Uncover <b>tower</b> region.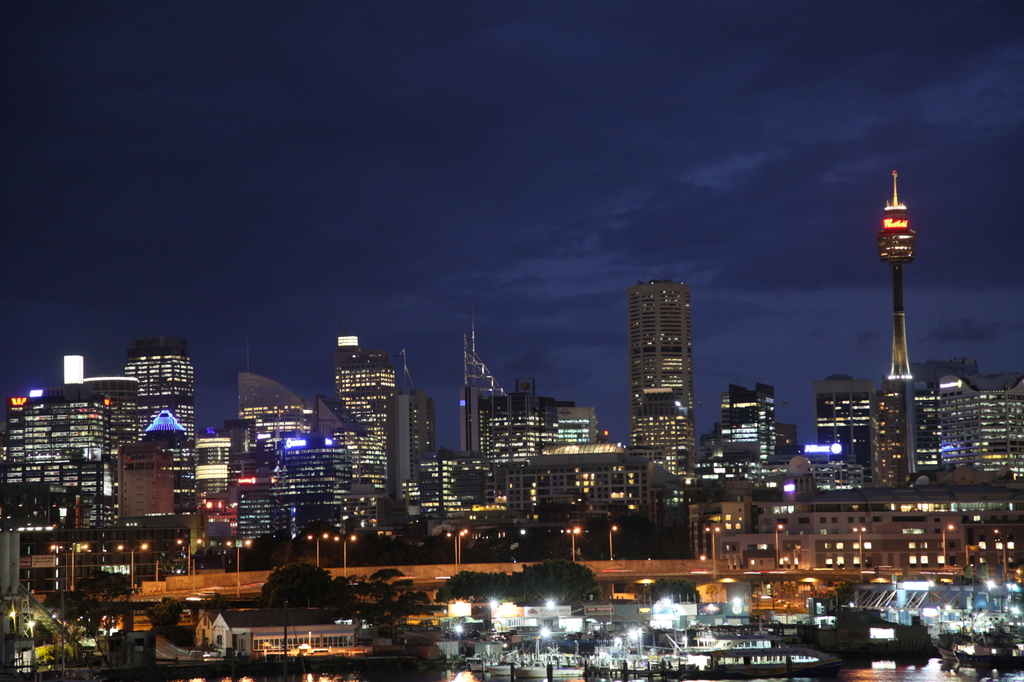
Uncovered: <bbox>264, 443, 355, 516</bbox>.
